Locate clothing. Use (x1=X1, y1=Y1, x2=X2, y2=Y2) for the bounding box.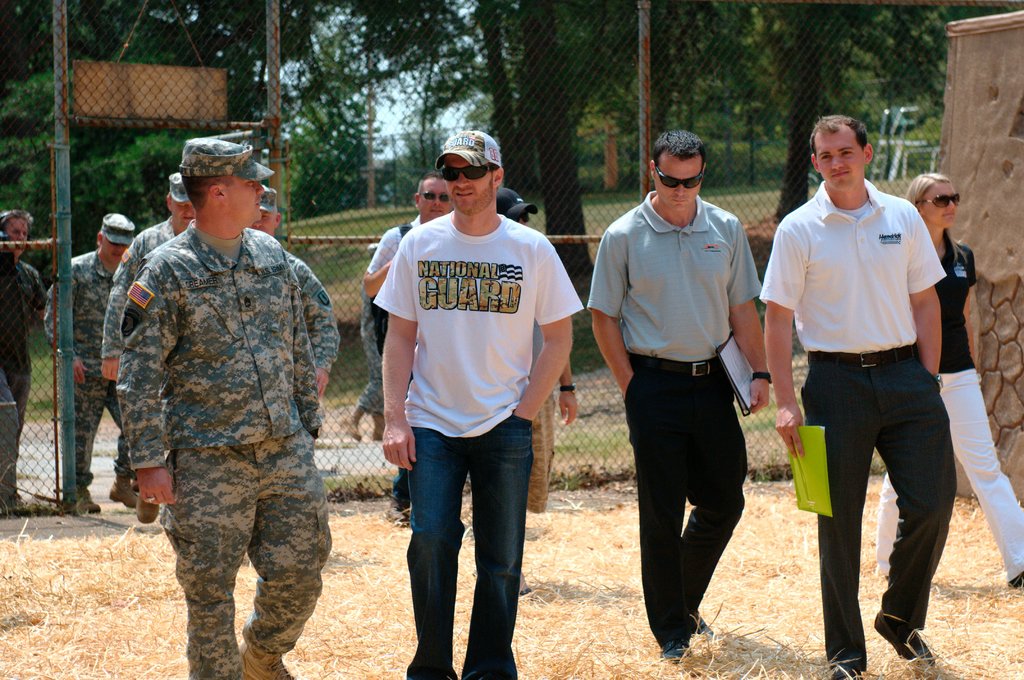
(x1=372, y1=218, x2=595, y2=679).
